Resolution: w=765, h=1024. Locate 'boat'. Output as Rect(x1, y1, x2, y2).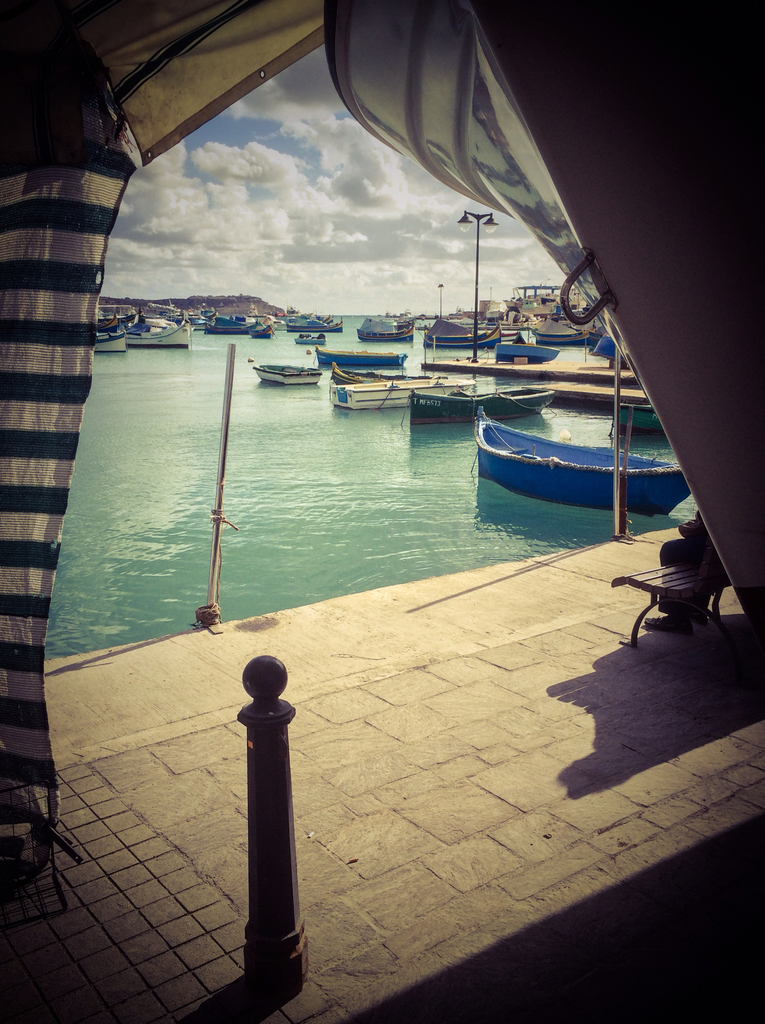
Rect(463, 374, 684, 520).
